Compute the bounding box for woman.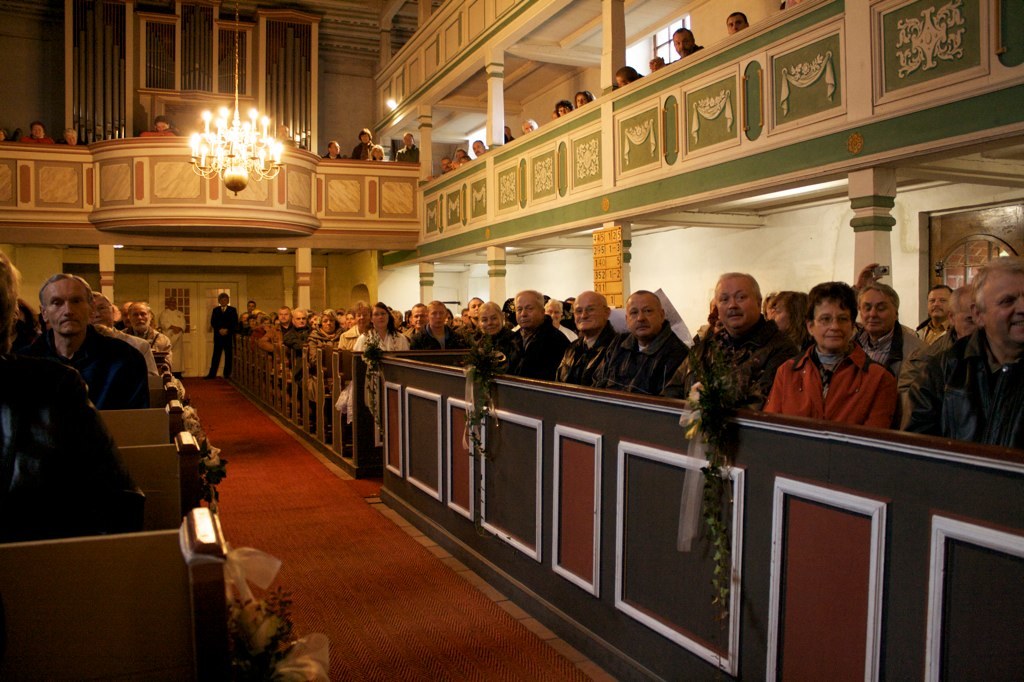
249:317:272:353.
